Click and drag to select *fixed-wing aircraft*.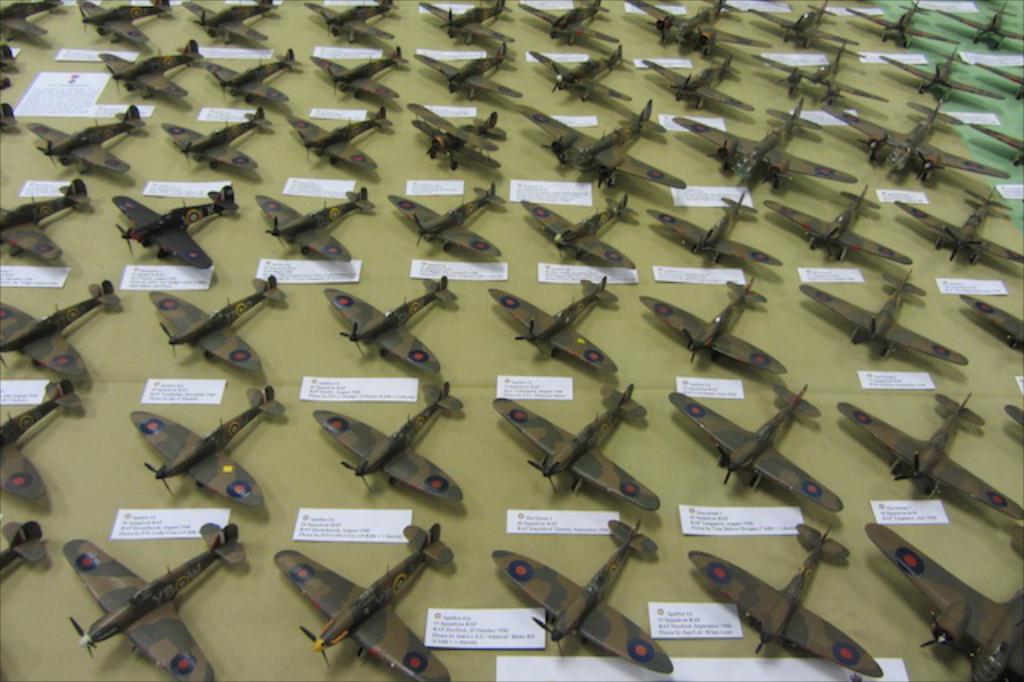
Selection: bbox(645, 184, 782, 267).
